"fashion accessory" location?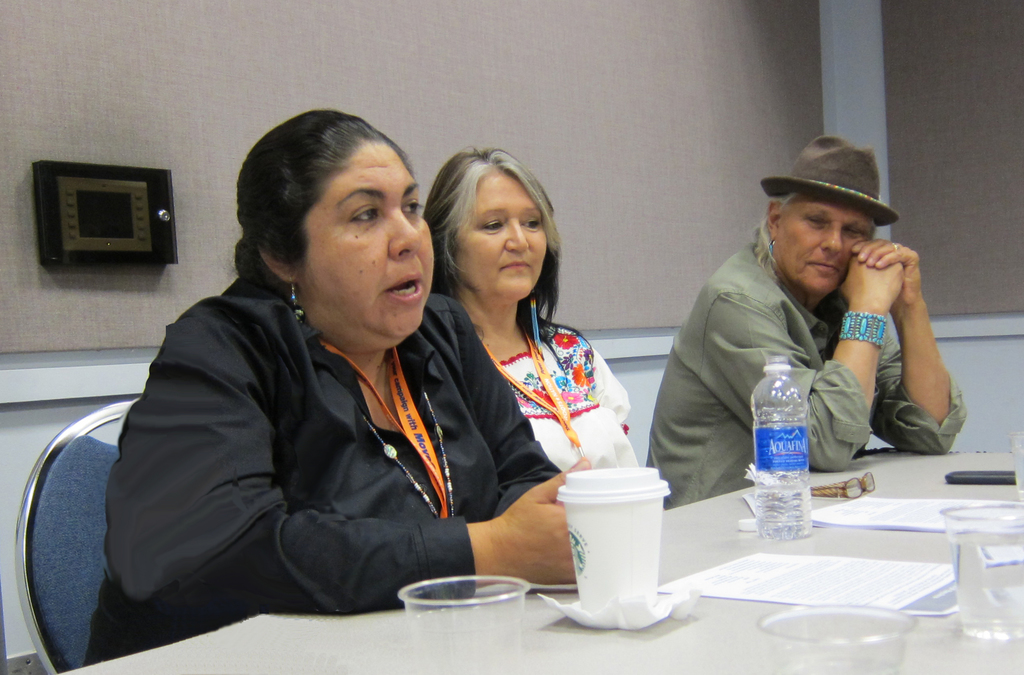
766 239 774 256
